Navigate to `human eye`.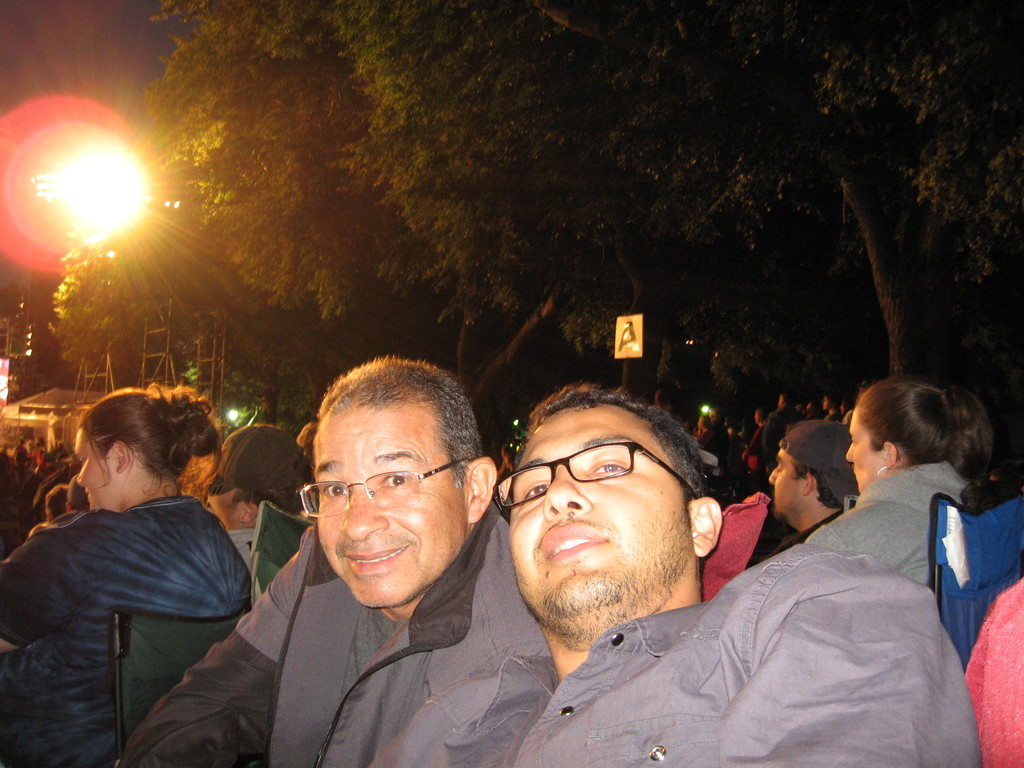
Navigation target: bbox(516, 482, 549, 507).
